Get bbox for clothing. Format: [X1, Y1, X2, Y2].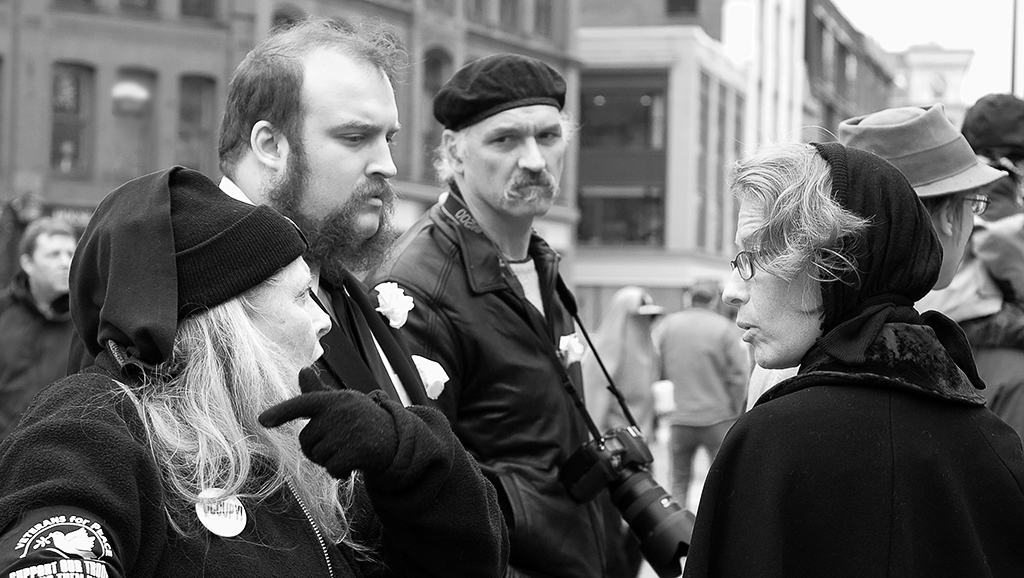
[612, 340, 655, 461].
